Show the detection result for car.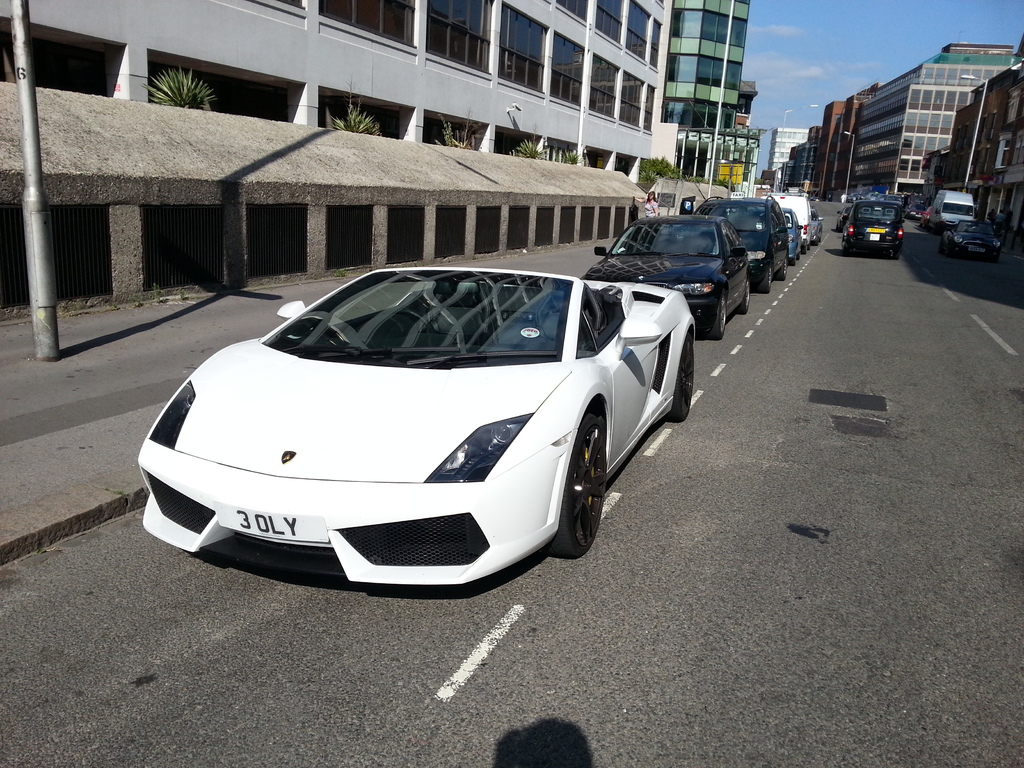
bbox=(845, 200, 904, 250).
